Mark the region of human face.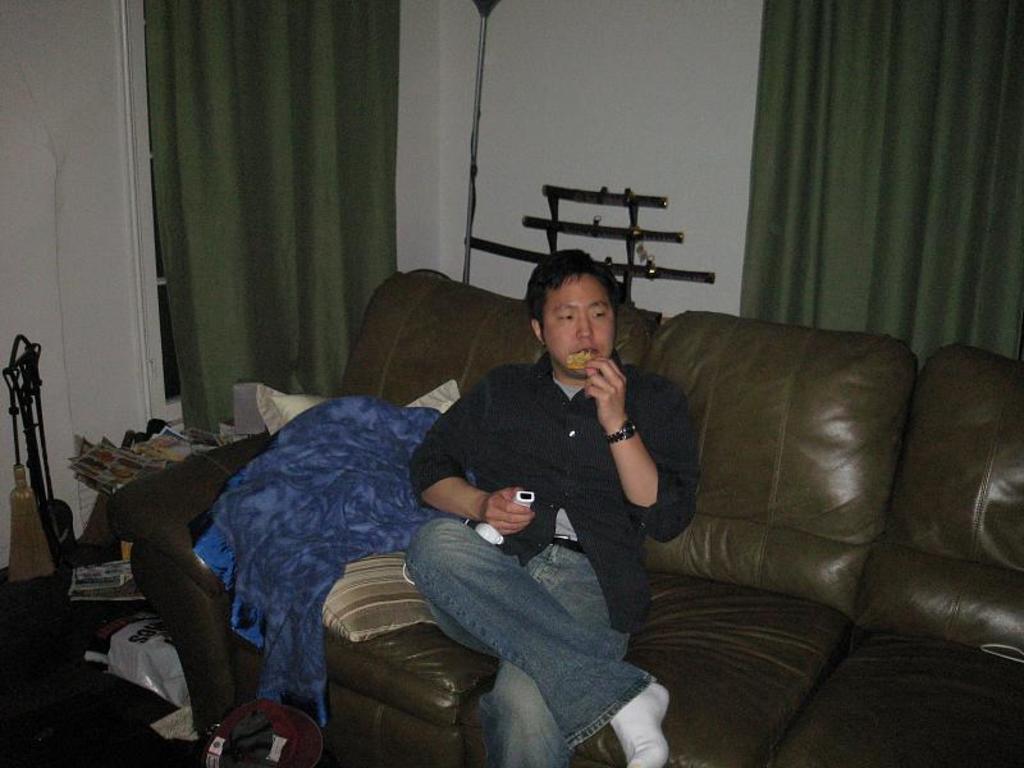
Region: x1=545, y1=280, x2=613, y2=375.
